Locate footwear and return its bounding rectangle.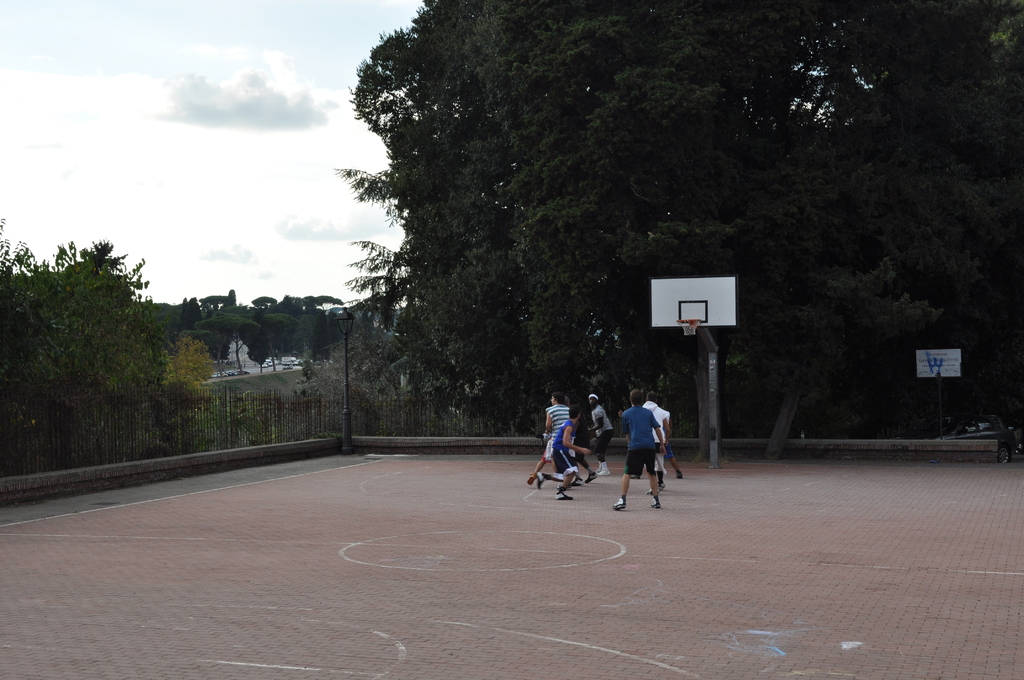
[644, 490, 657, 495].
